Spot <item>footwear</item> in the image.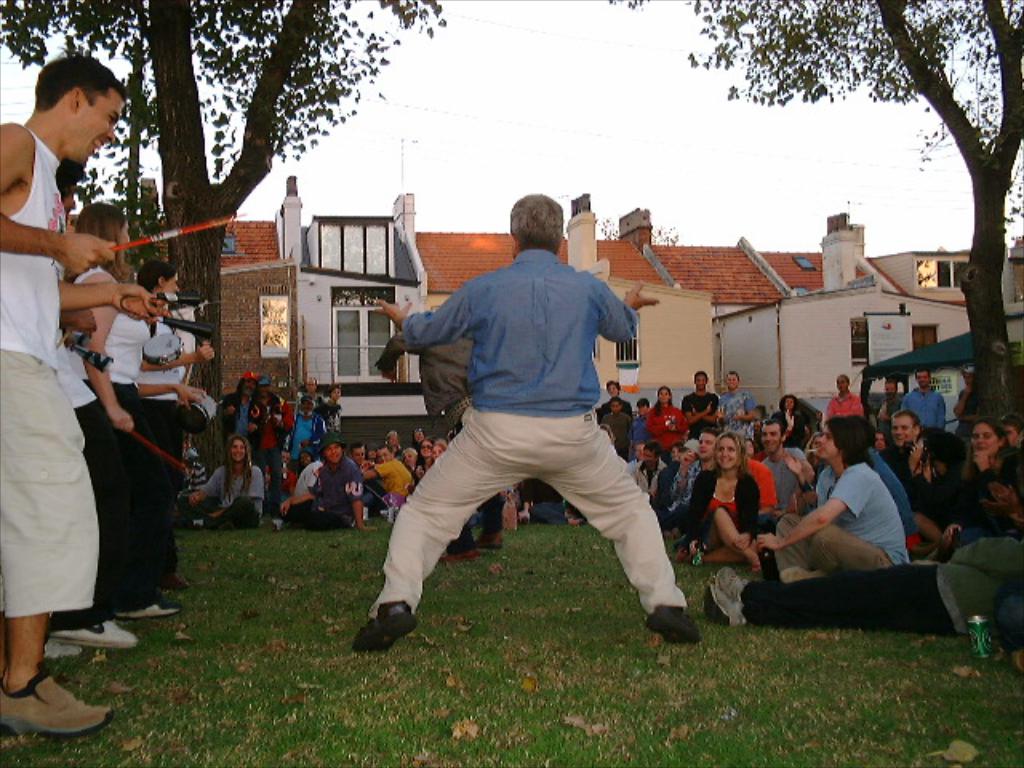
<item>footwear</item> found at [left=270, top=515, right=283, bottom=533].
